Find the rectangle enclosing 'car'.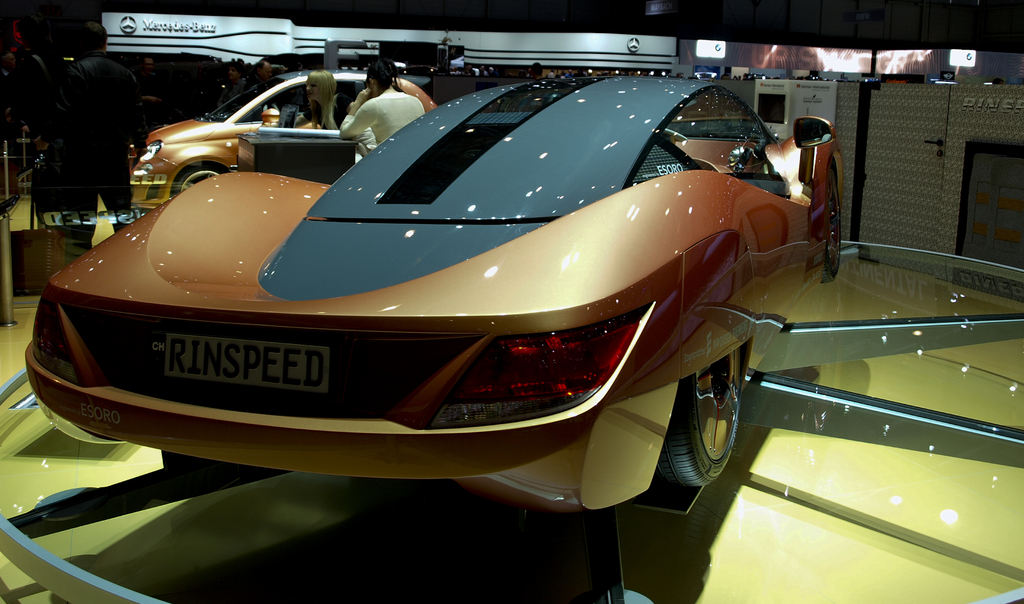
131, 69, 436, 209.
